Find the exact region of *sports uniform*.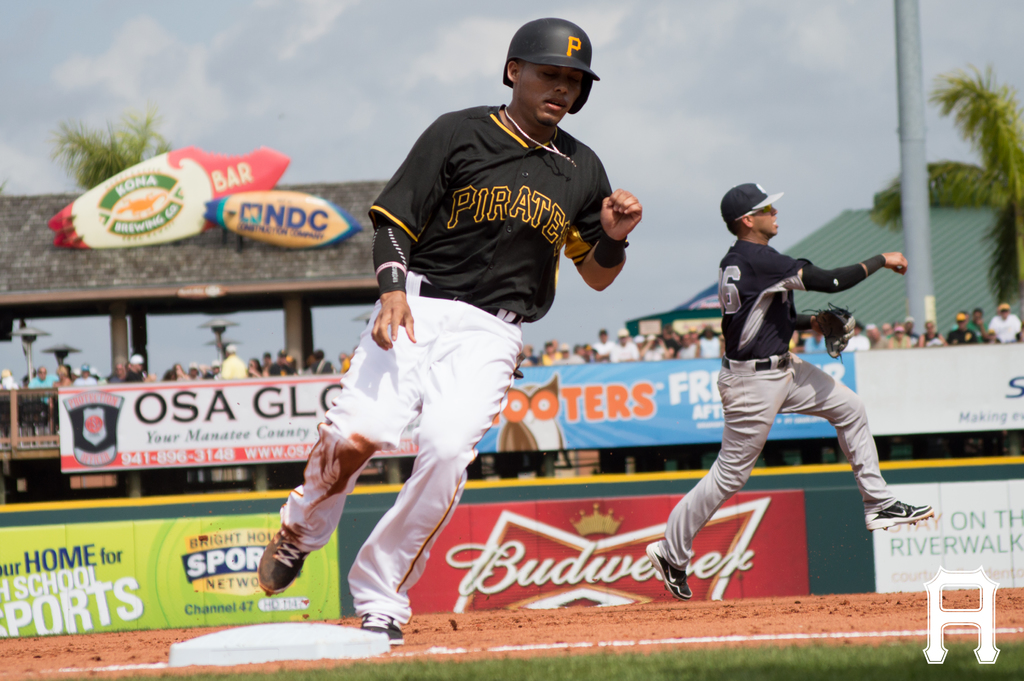
Exact region: x1=675, y1=176, x2=909, y2=585.
